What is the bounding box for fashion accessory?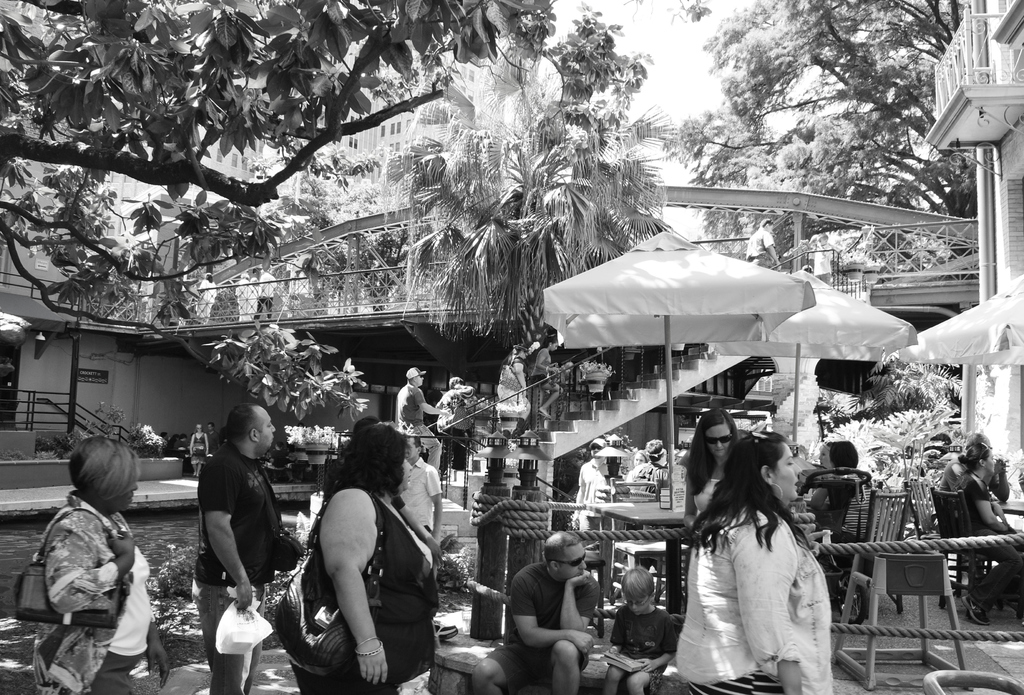
980/442/990/458.
